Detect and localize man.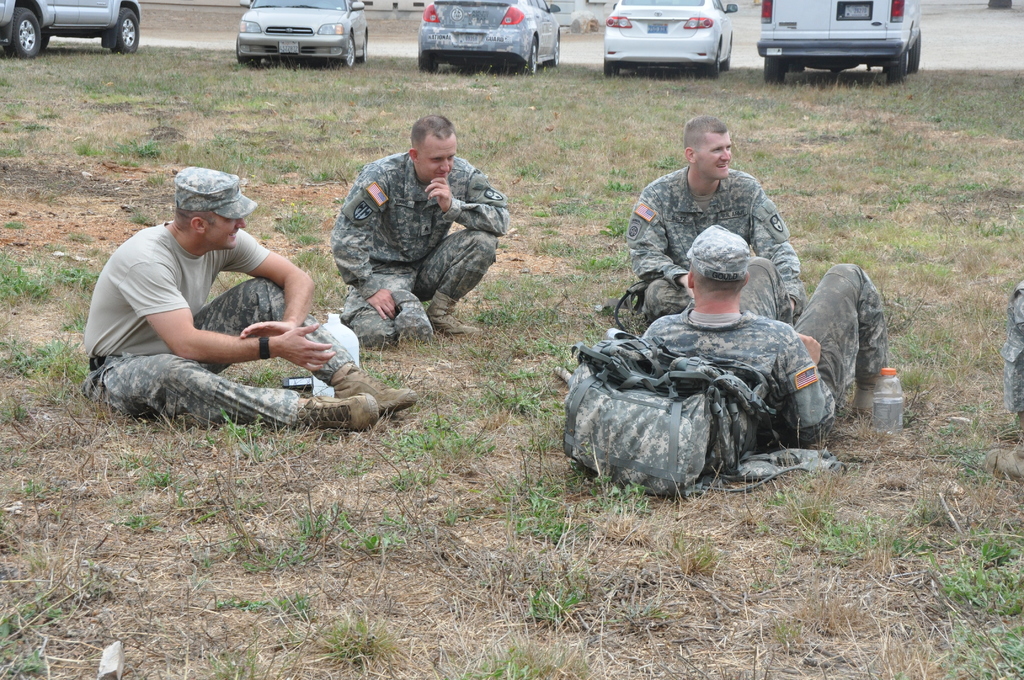
Localized at detection(641, 227, 890, 456).
